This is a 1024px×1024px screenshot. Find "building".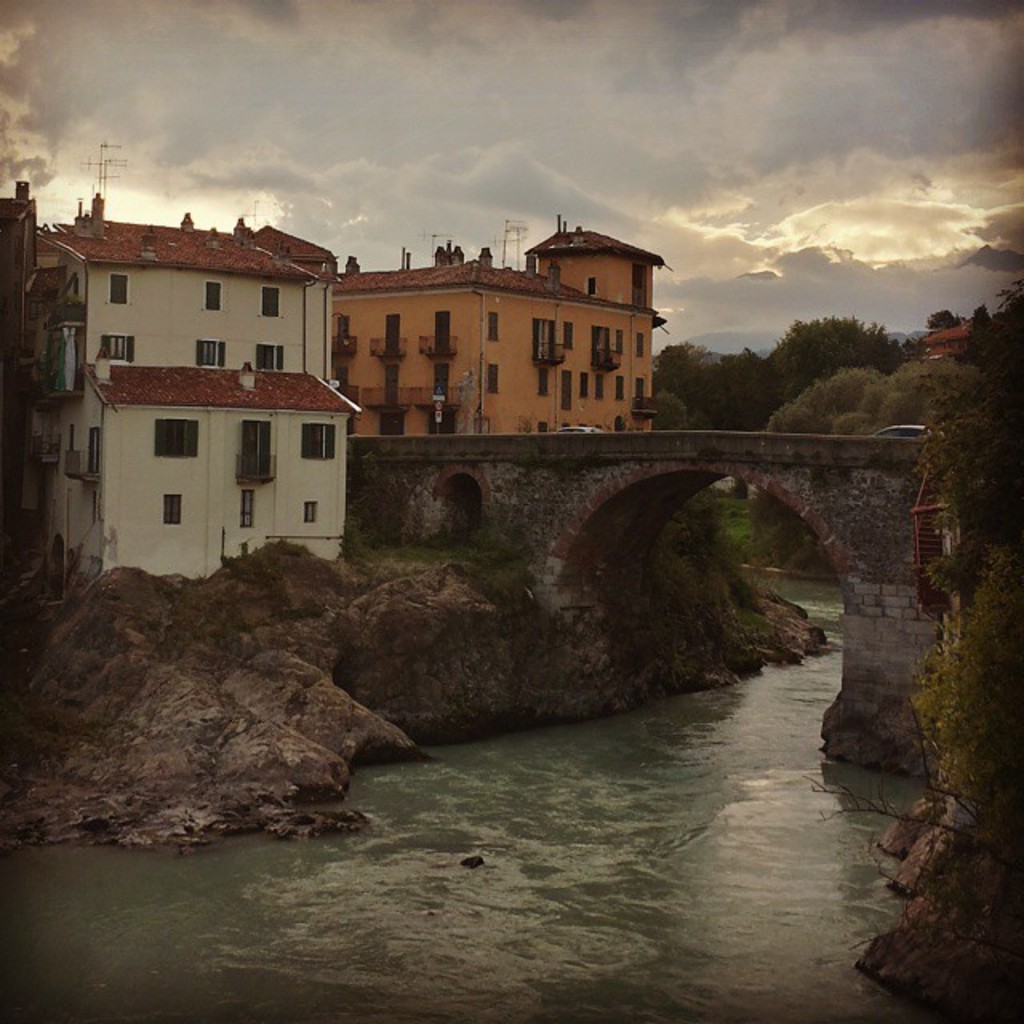
Bounding box: box=[0, 214, 357, 624].
